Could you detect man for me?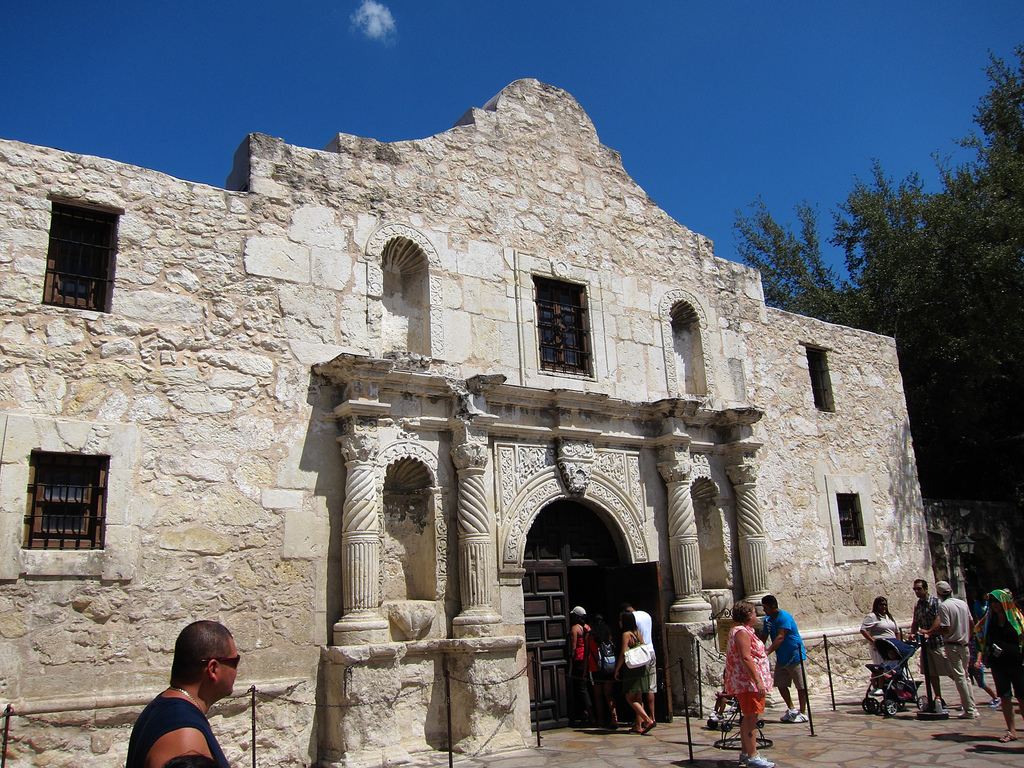
Detection result: locate(902, 577, 950, 710).
